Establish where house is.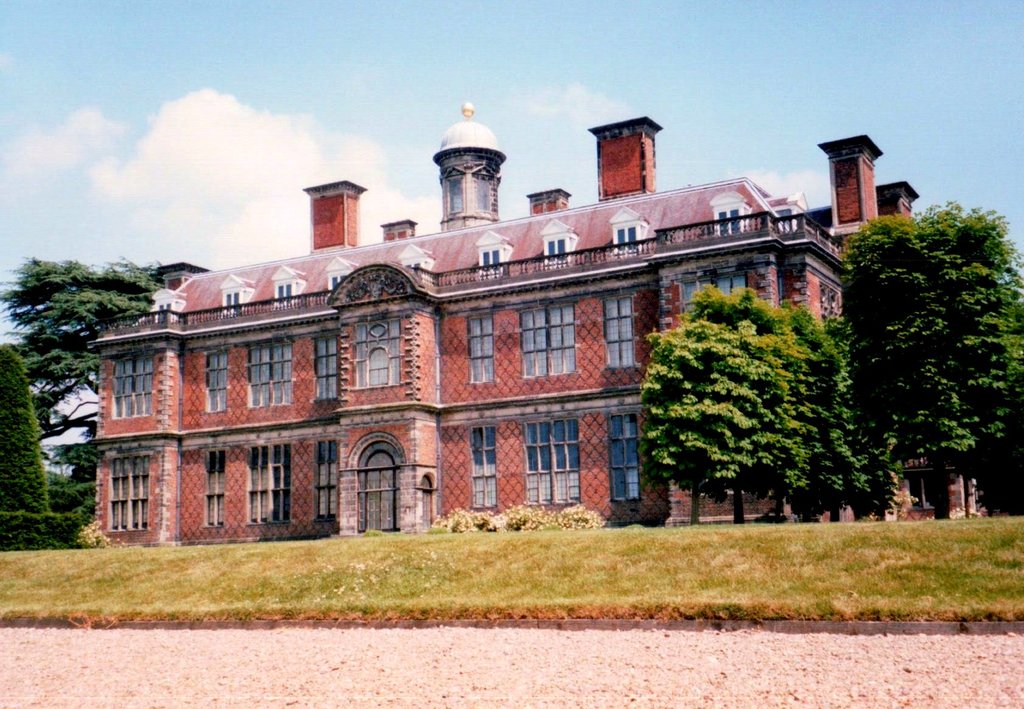
Established at left=83, top=119, right=933, bottom=544.
